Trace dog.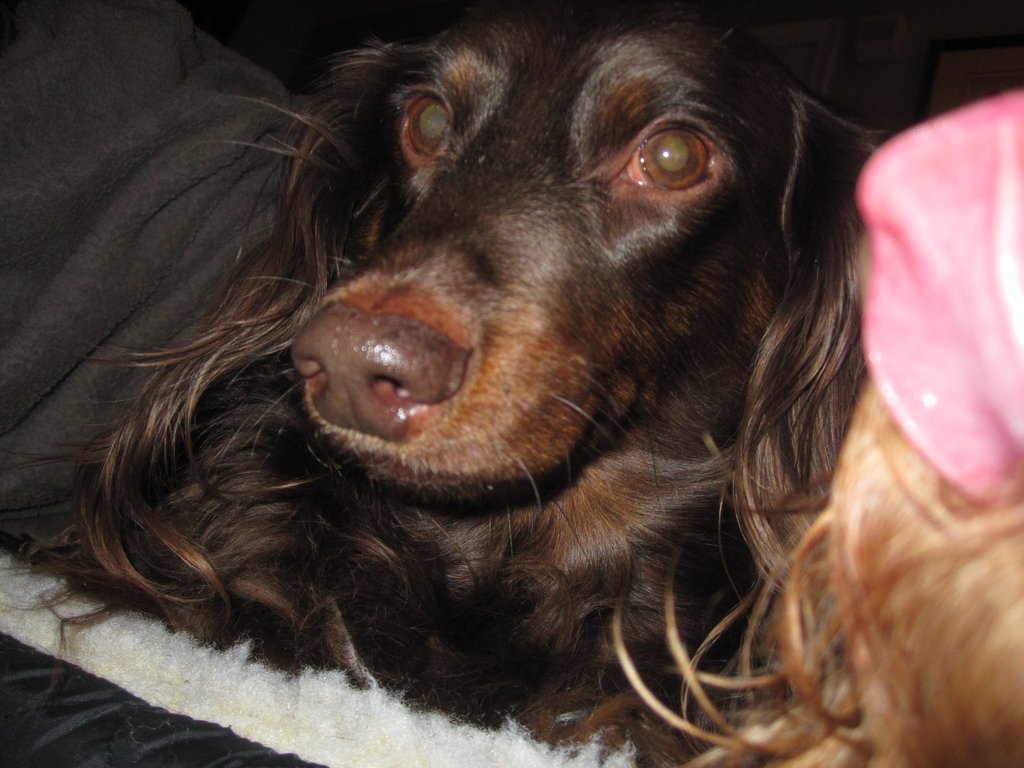
Traced to 0:16:900:767.
